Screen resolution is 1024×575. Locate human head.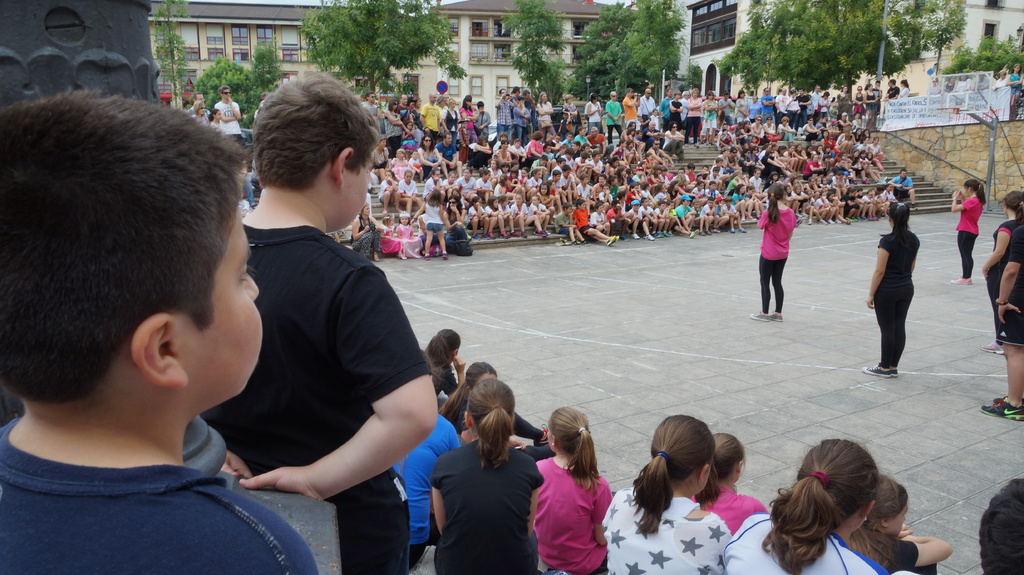
pyautogui.locateOnScreen(539, 184, 550, 195).
